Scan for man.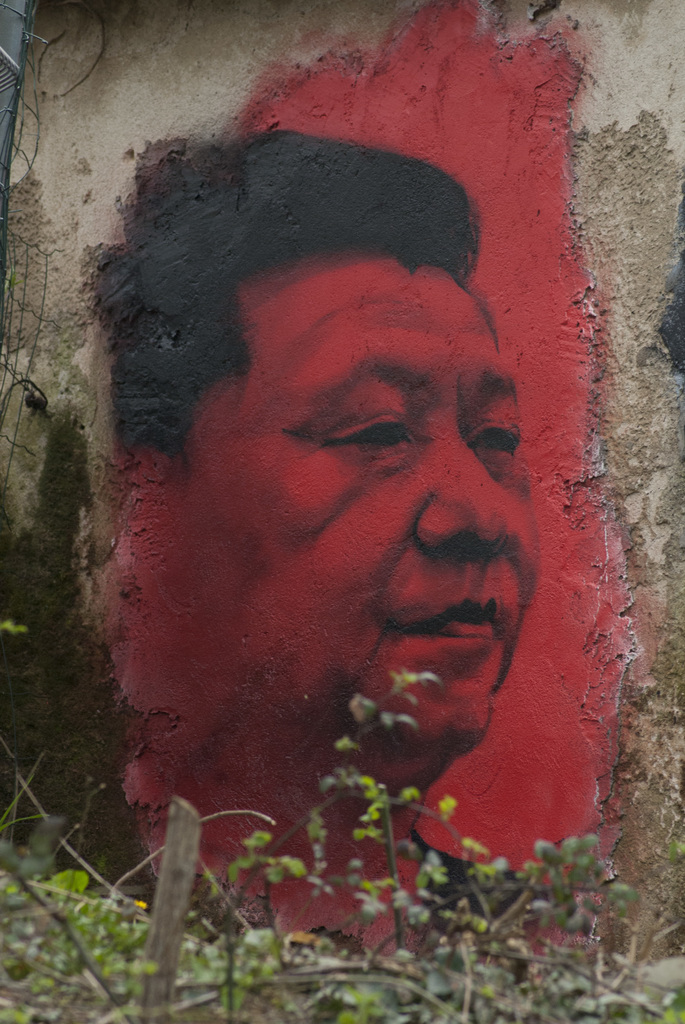
Scan result: (54, 133, 622, 928).
